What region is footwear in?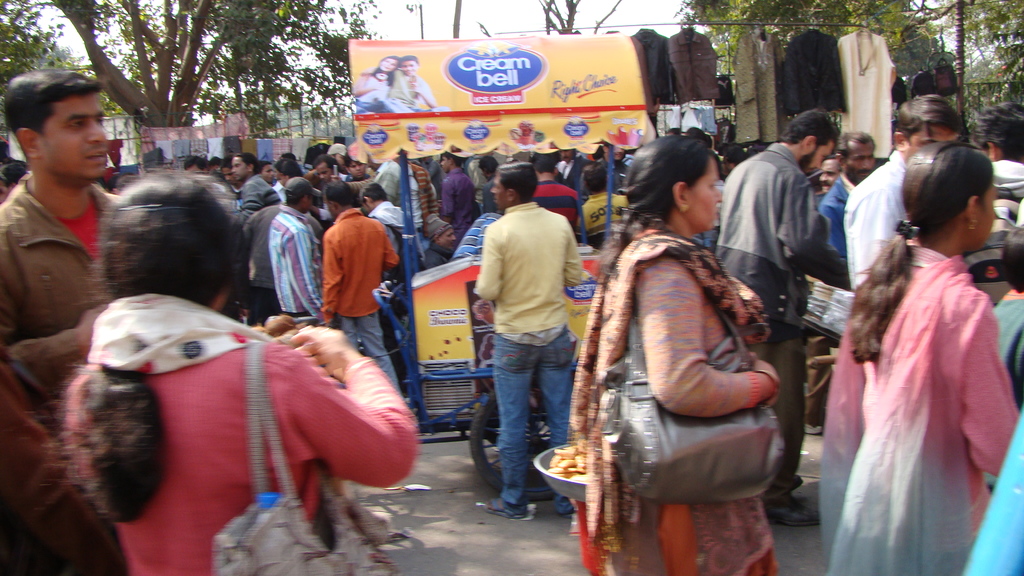
locate(486, 497, 524, 524).
